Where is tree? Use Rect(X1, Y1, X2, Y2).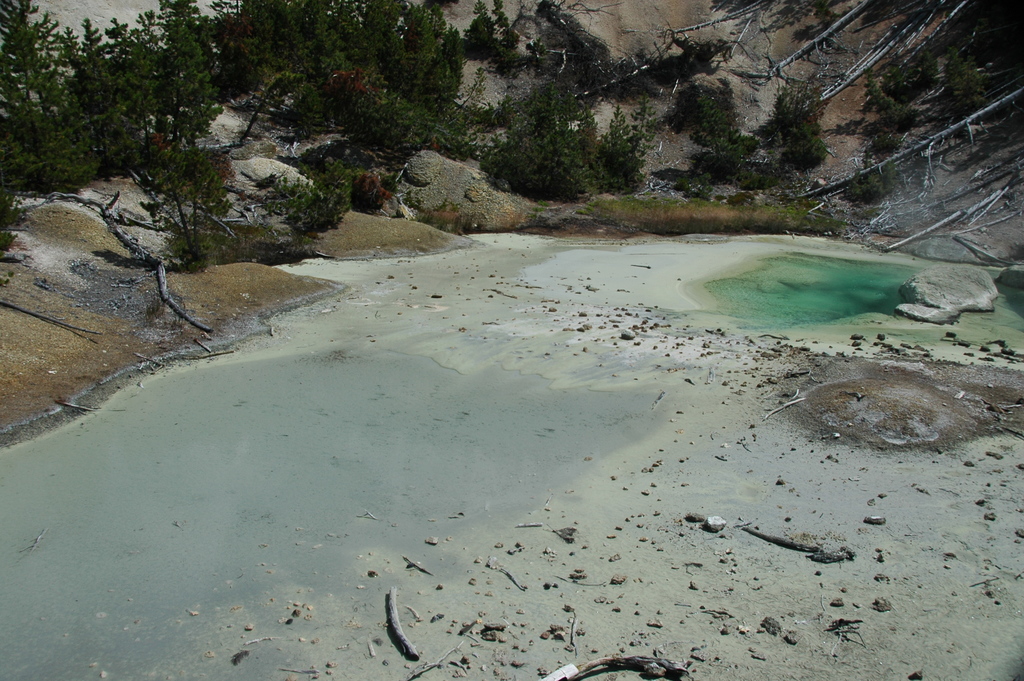
Rect(945, 49, 988, 126).
